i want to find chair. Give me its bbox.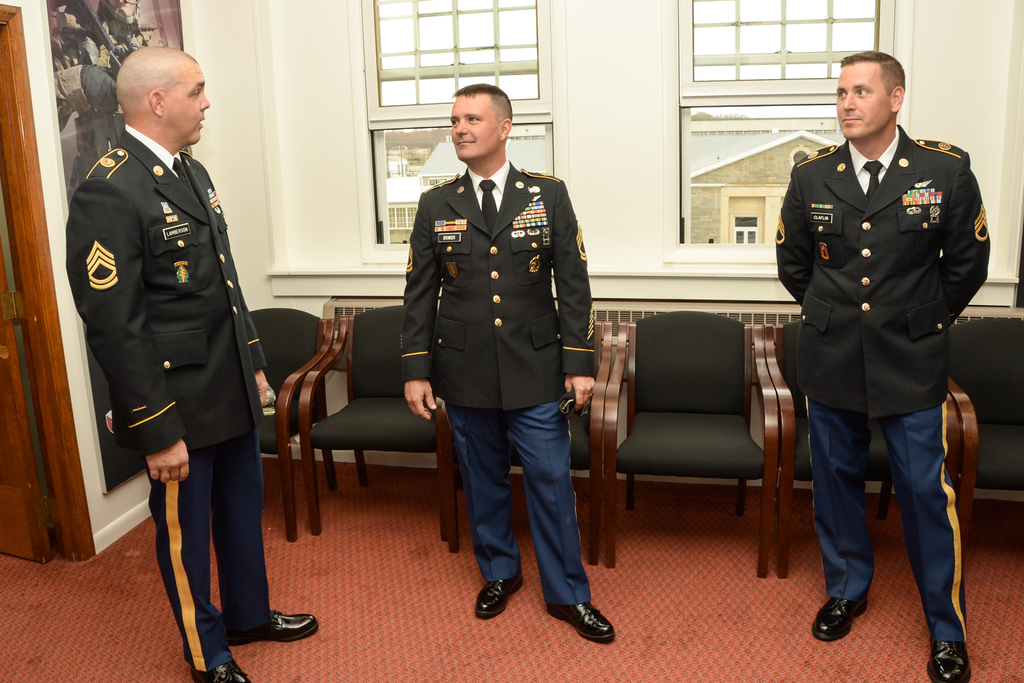
309/299/448/543.
